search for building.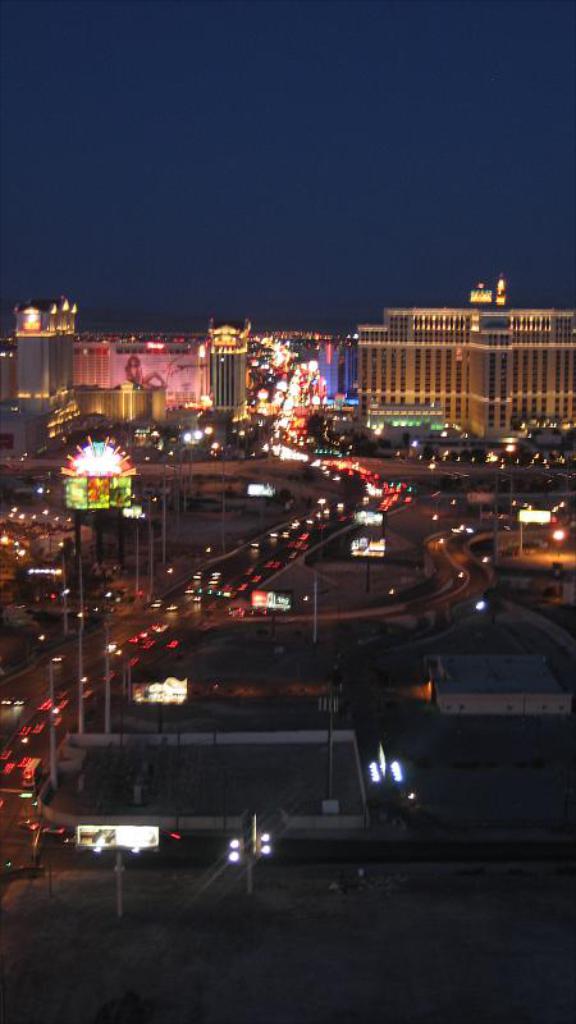
Found at 72 312 246 426.
